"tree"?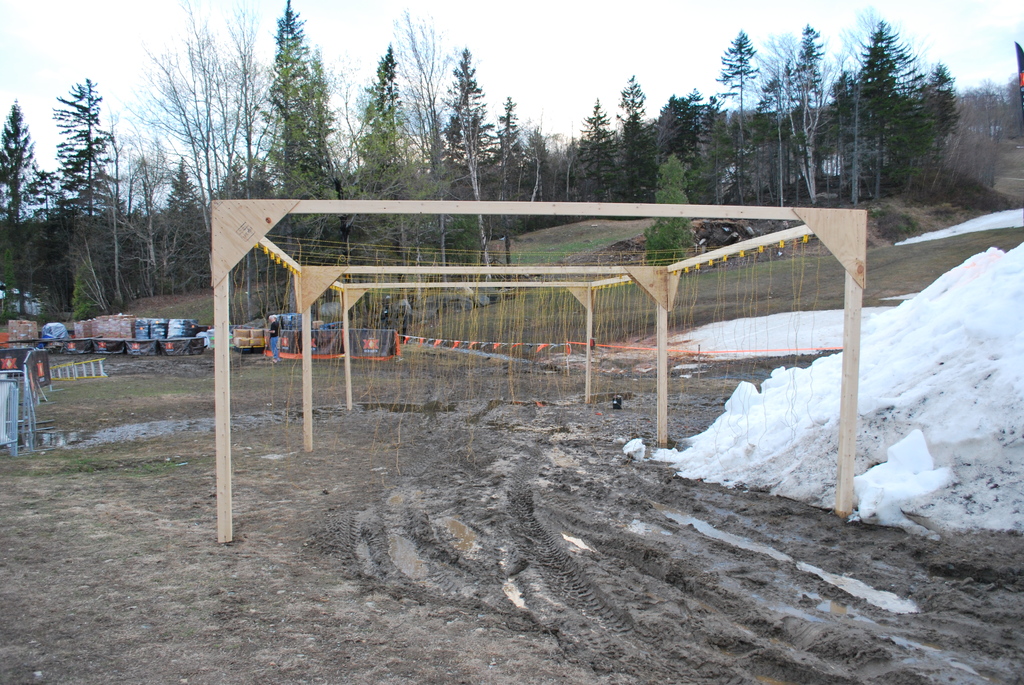
1, 95, 82, 284
